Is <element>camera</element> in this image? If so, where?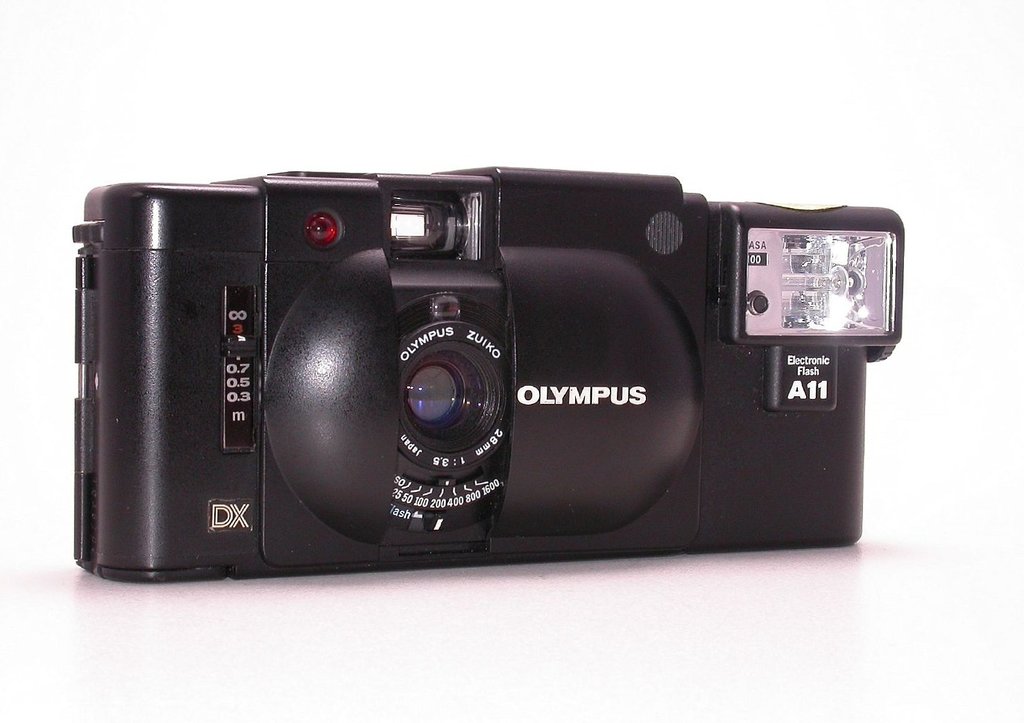
Yes, at 56 162 882 588.
